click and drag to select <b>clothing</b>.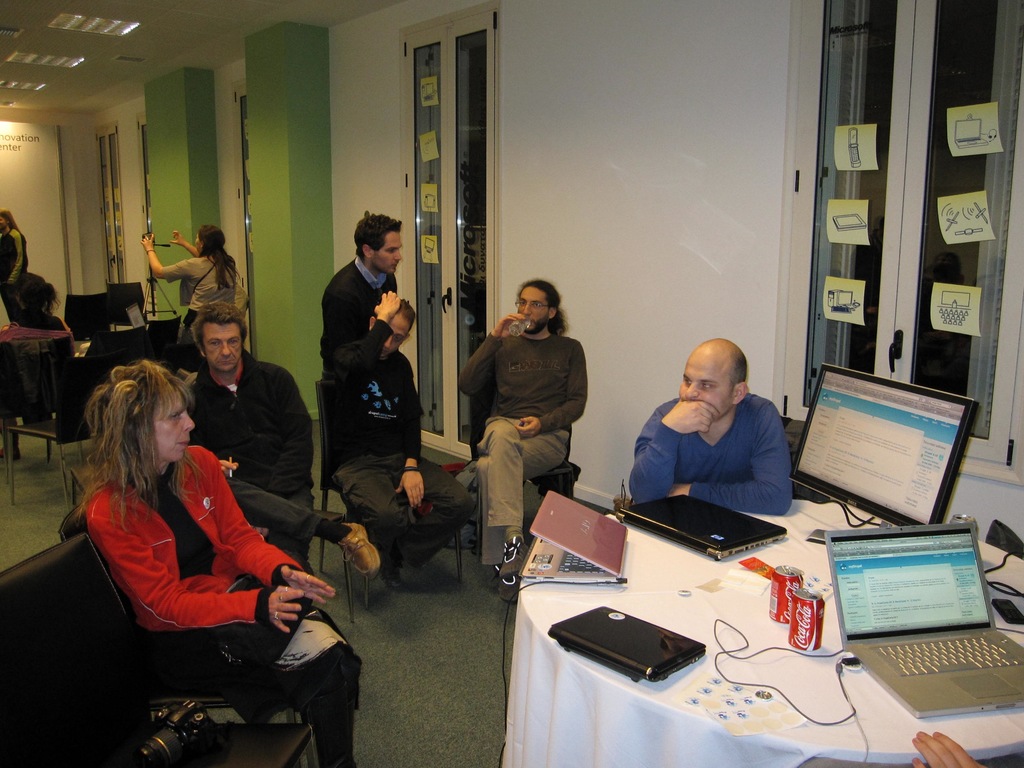
Selection: crop(16, 307, 78, 359).
